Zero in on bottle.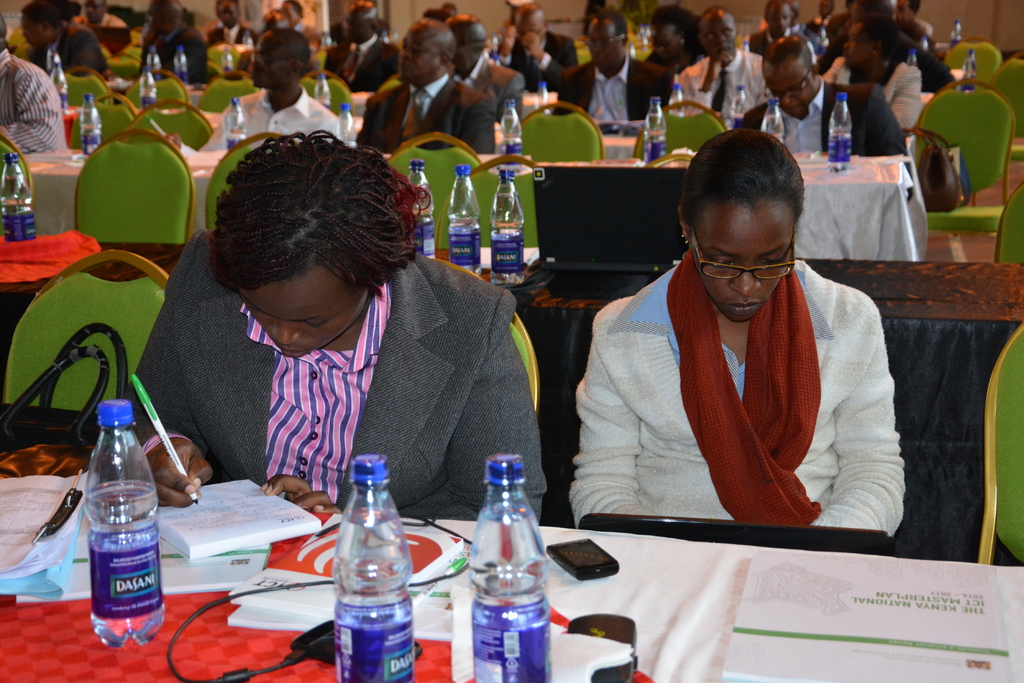
Zeroed in: bbox=(482, 452, 558, 682).
